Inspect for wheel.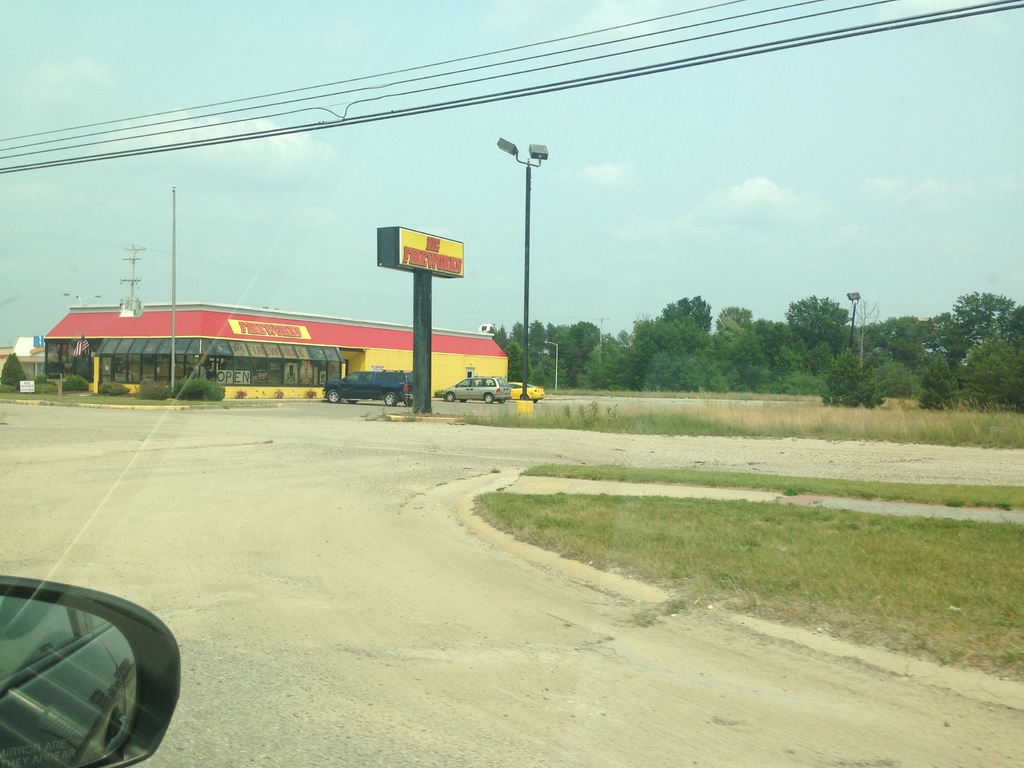
Inspection: bbox(327, 391, 343, 404).
